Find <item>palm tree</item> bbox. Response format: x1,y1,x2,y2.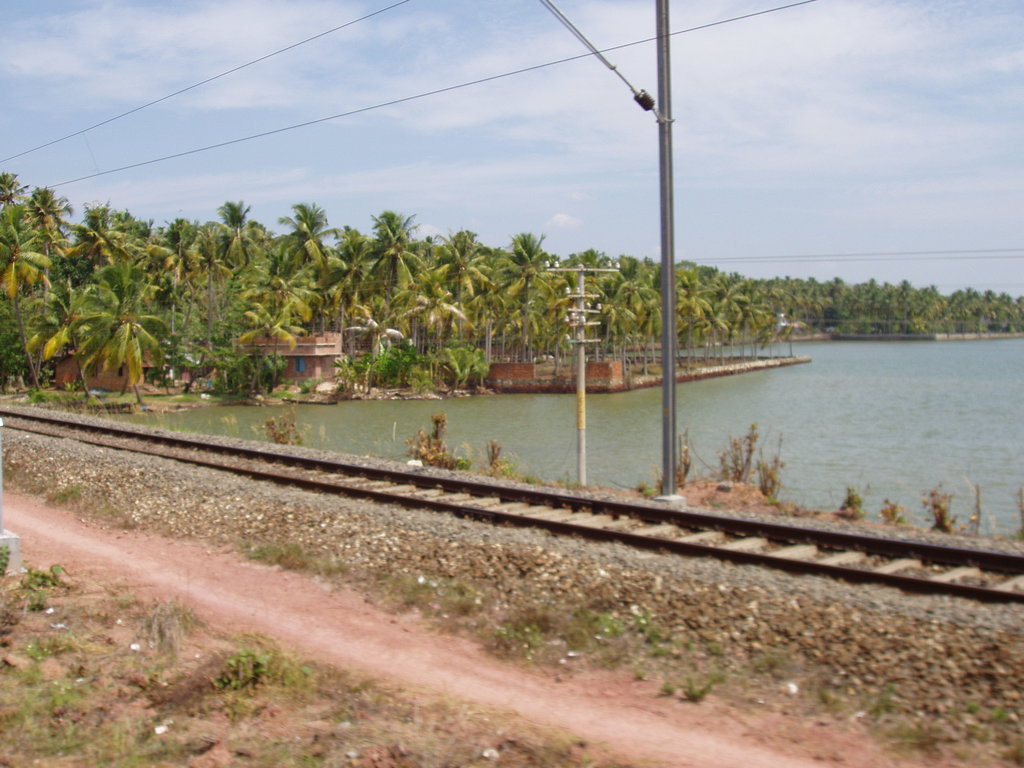
237,262,312,363.
